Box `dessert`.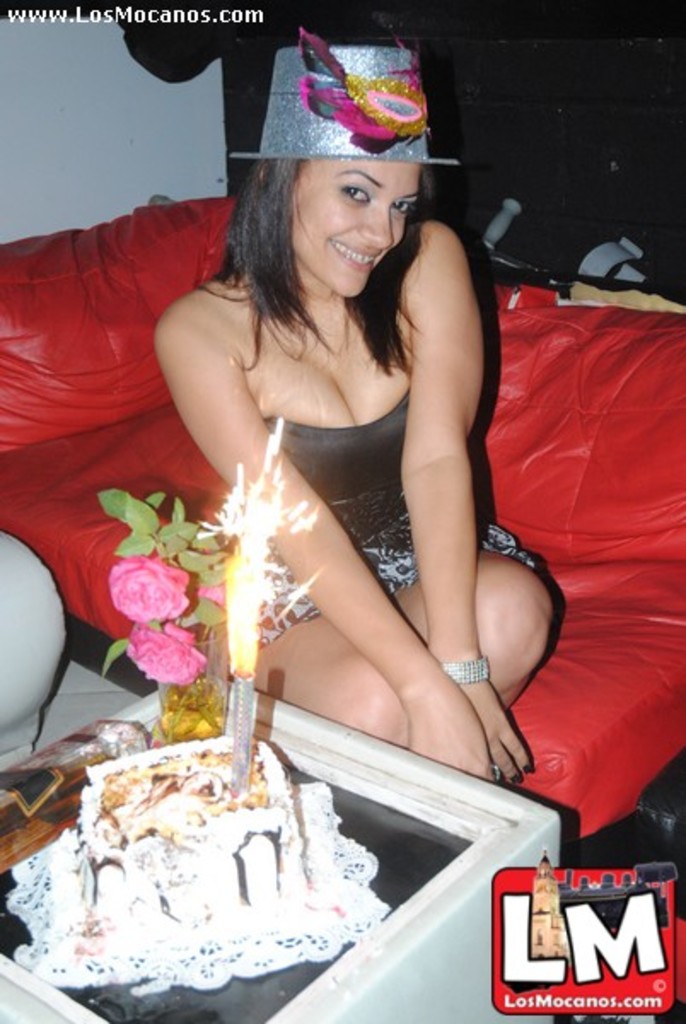
BBox(46, 761, 360, 949).
